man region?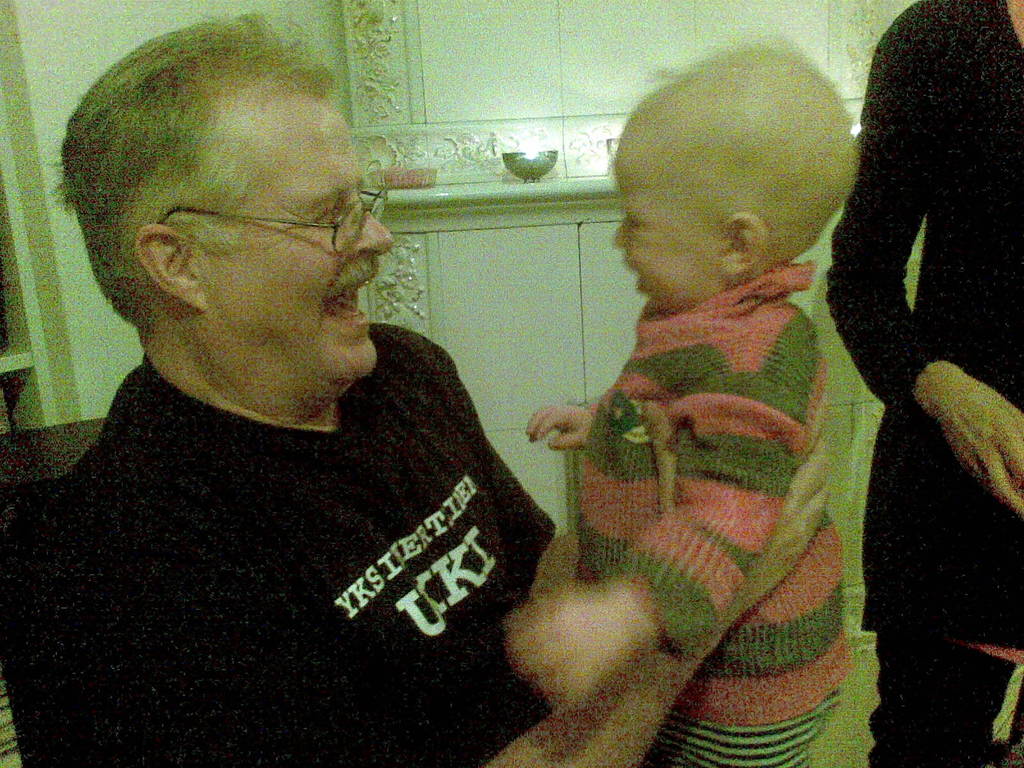
[0,15,836,767]
